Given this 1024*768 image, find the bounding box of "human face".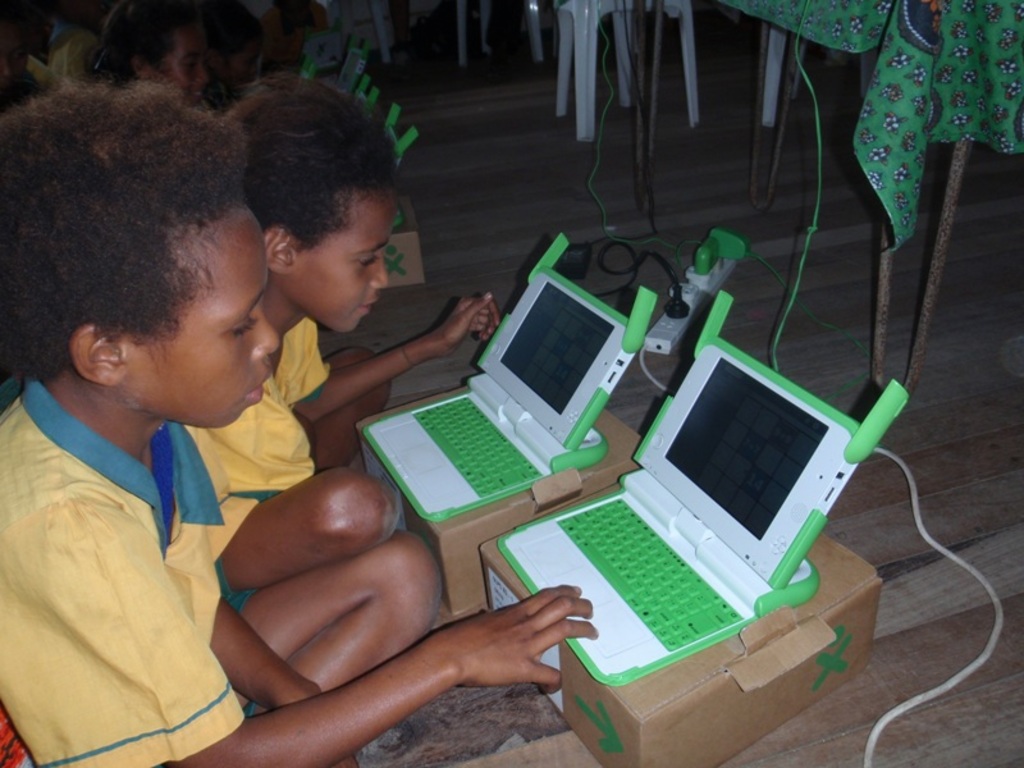
[125, 214, 278, 424].
